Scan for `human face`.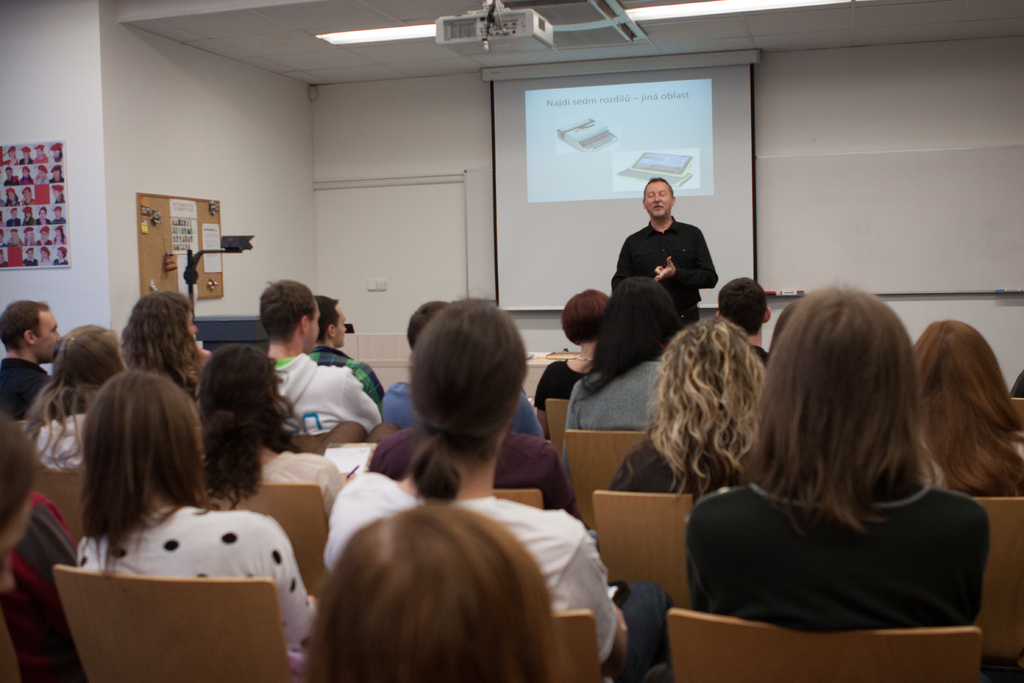
Scan result: pyautogui.locateOnScreen(642, 181, 672, 219).
